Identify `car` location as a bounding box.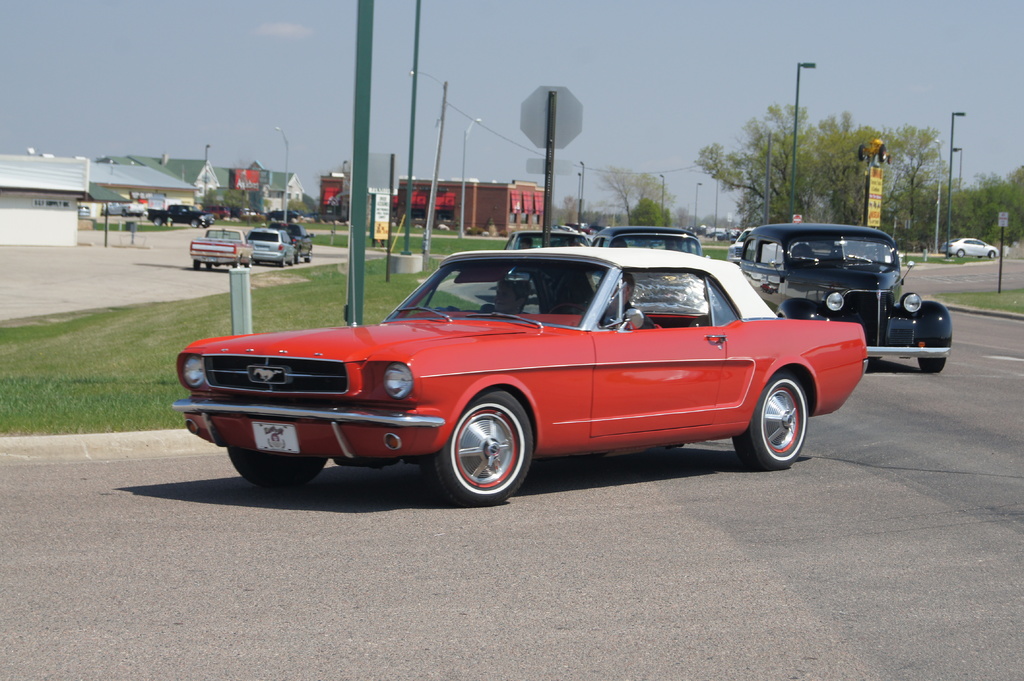
[left=585, top=223, right=710, bottom=261].
